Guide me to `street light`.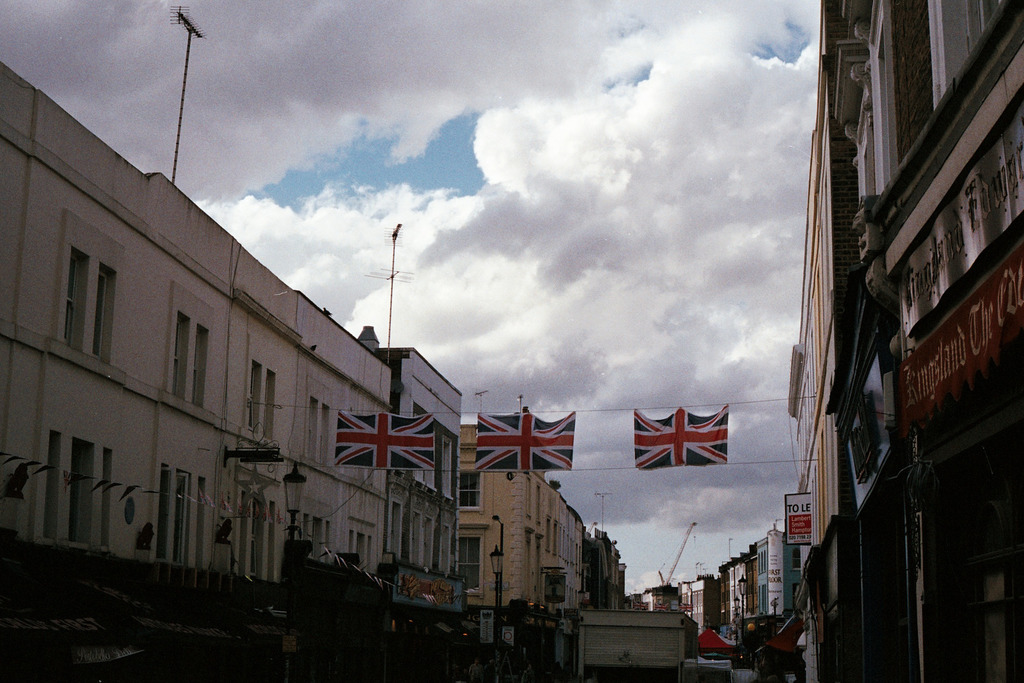
Guidance: l=495, t=514, r=509, b=682.
